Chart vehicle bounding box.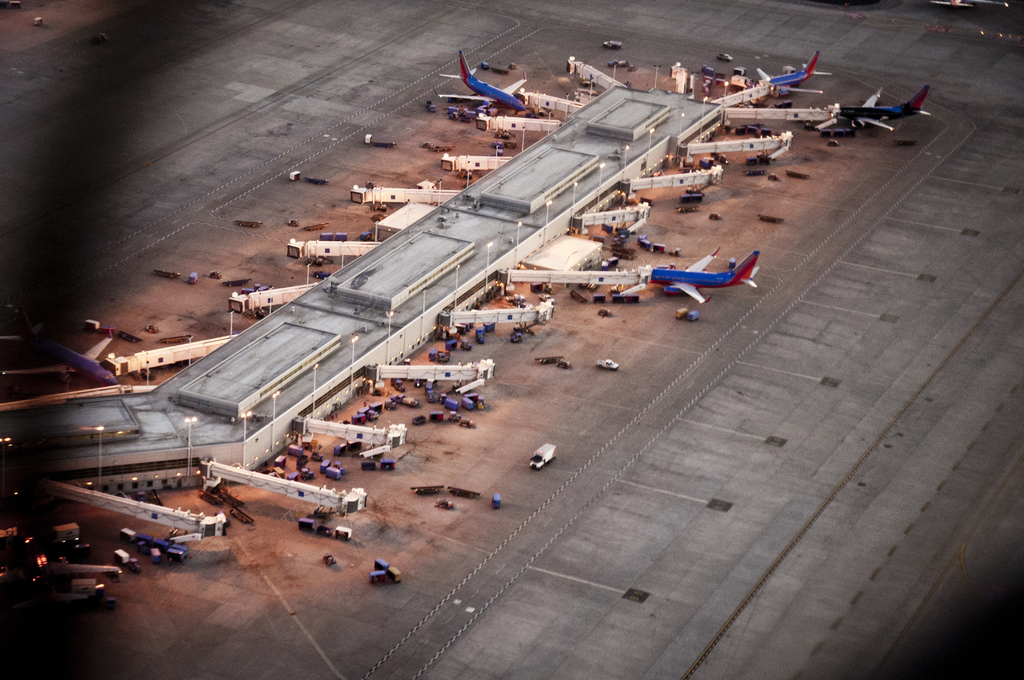
Charted: [621,231,778,304].
